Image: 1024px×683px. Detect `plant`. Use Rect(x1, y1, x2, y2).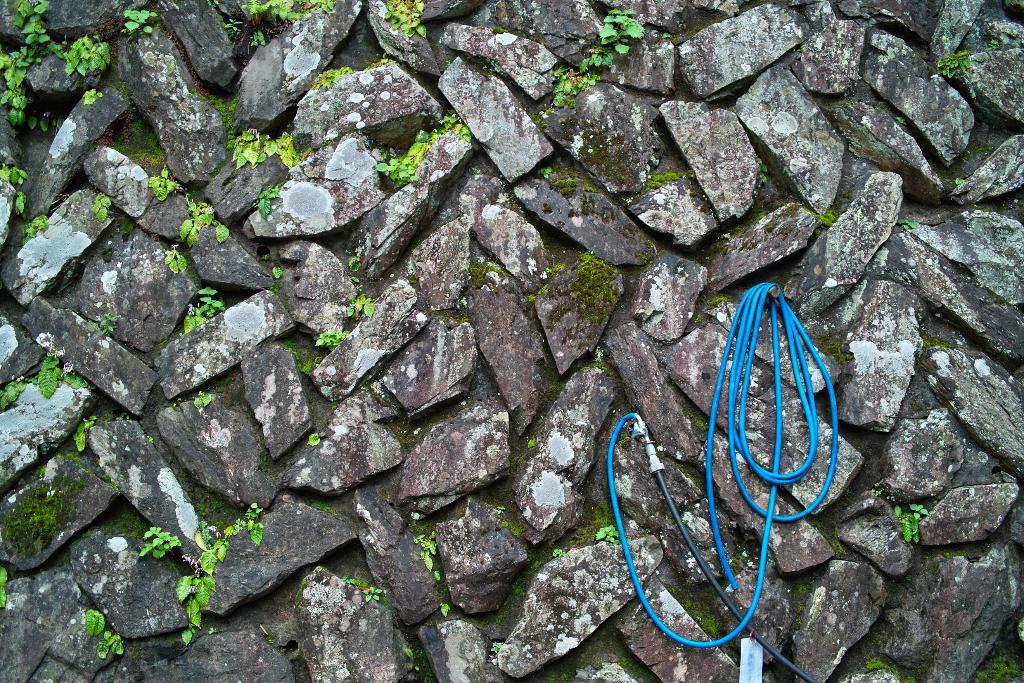
Rect(16, 197, 27, 213).
